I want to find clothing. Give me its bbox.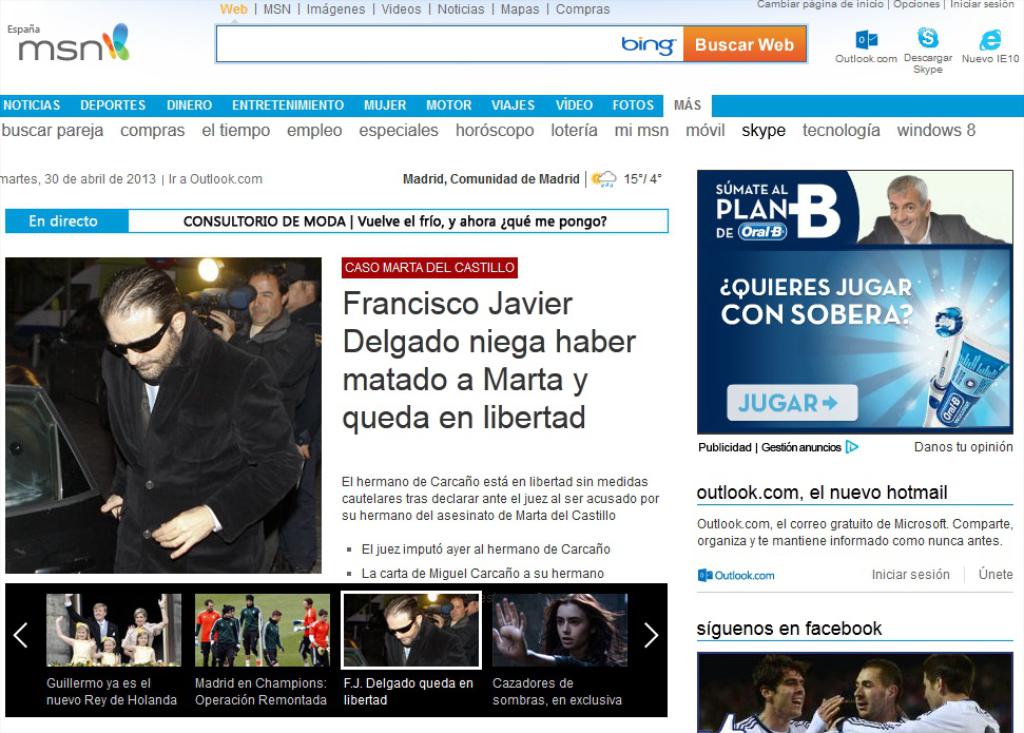
crop(199, 610, 220, 648).
